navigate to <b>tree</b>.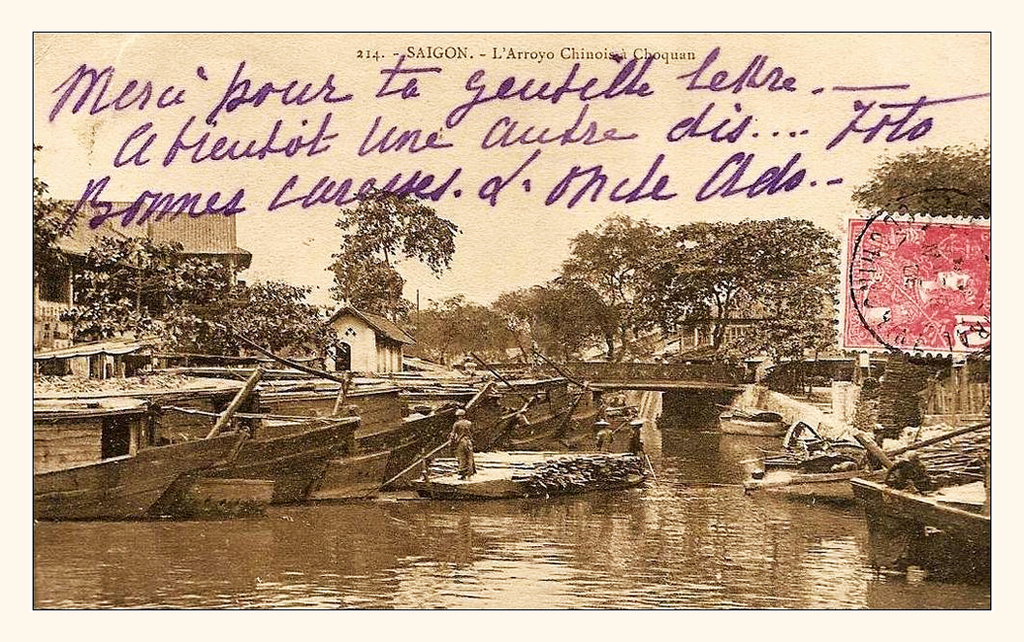
Navigation target: detection(849, 136, 994, 220).
